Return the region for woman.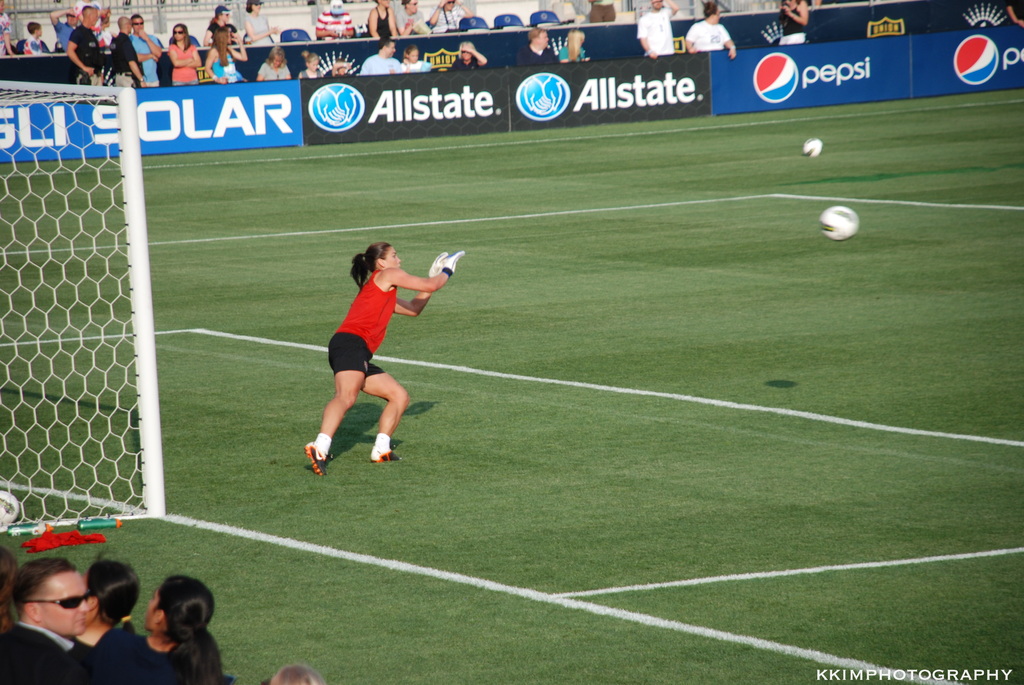
[203, 22, 252, 83].
